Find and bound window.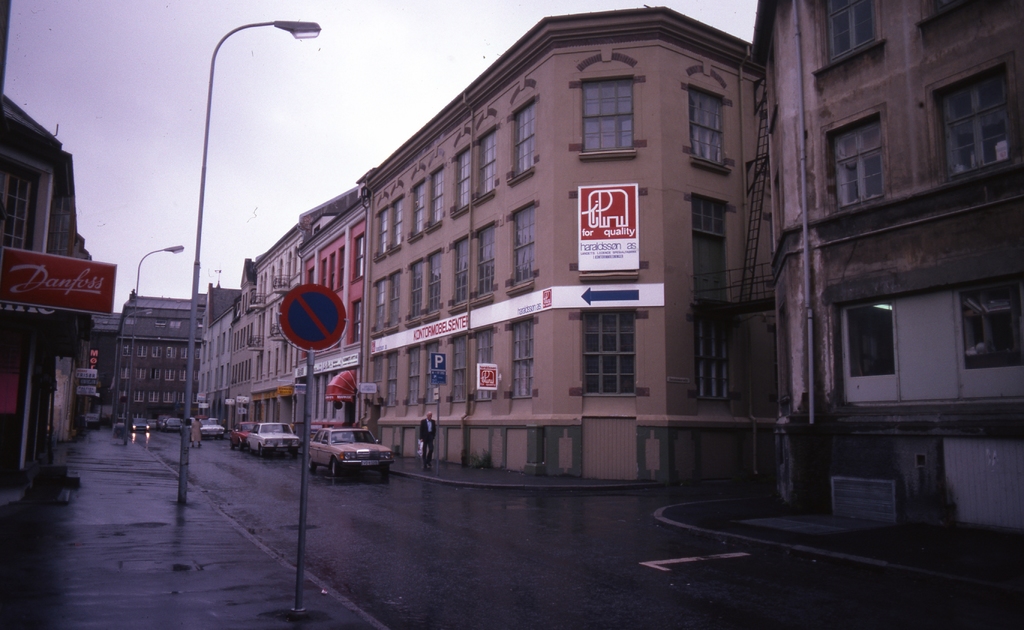
Bound: <bbox>180, 345, 189, 360</bbox>.
